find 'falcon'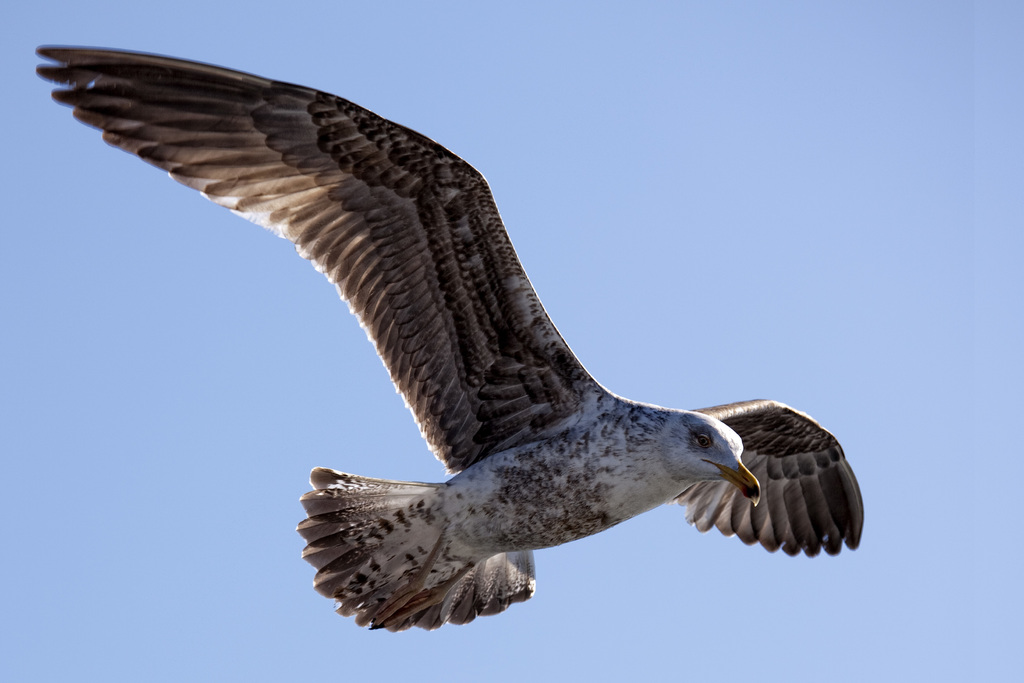
crop(31, 42, 865, 636)
